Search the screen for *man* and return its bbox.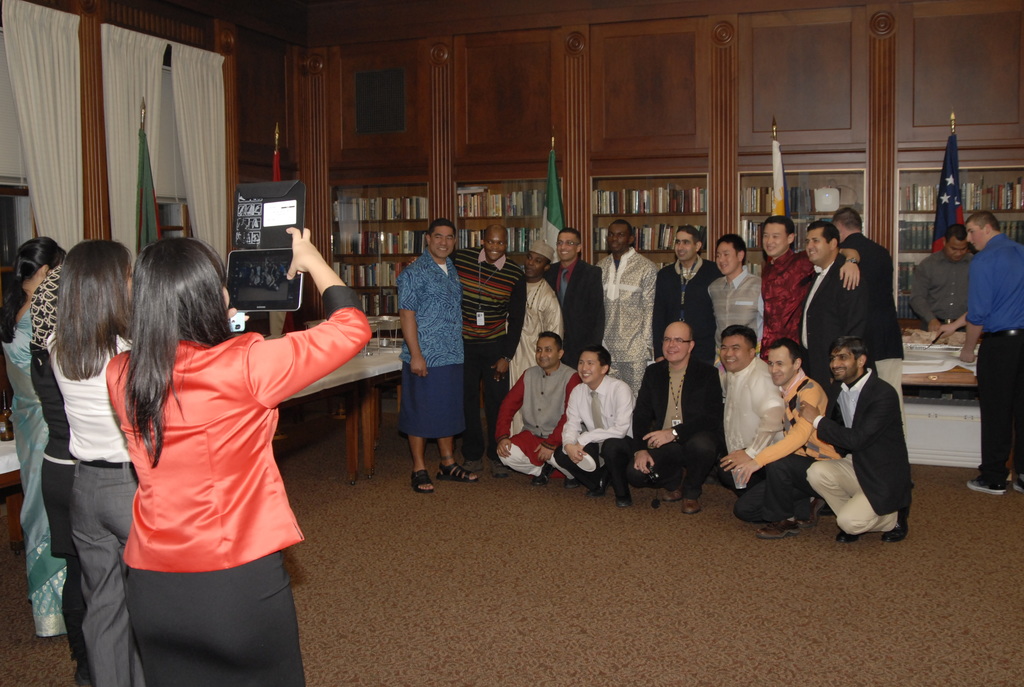
Found: (left=792, top=220, right=876, bottom=399).
